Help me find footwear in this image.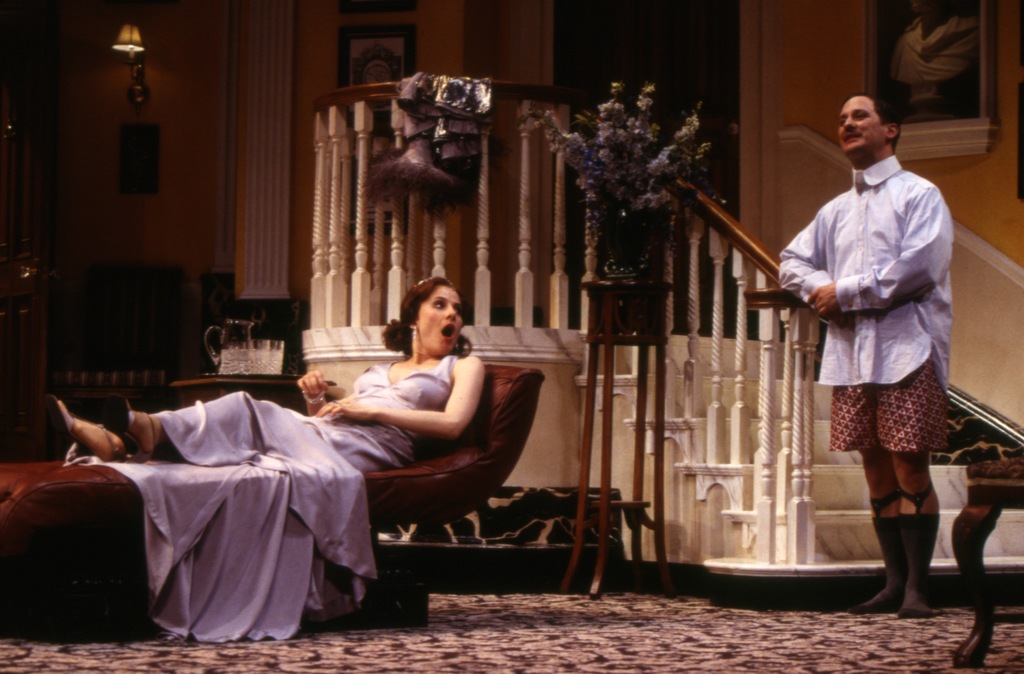
Found it: 902/510/932/618.
